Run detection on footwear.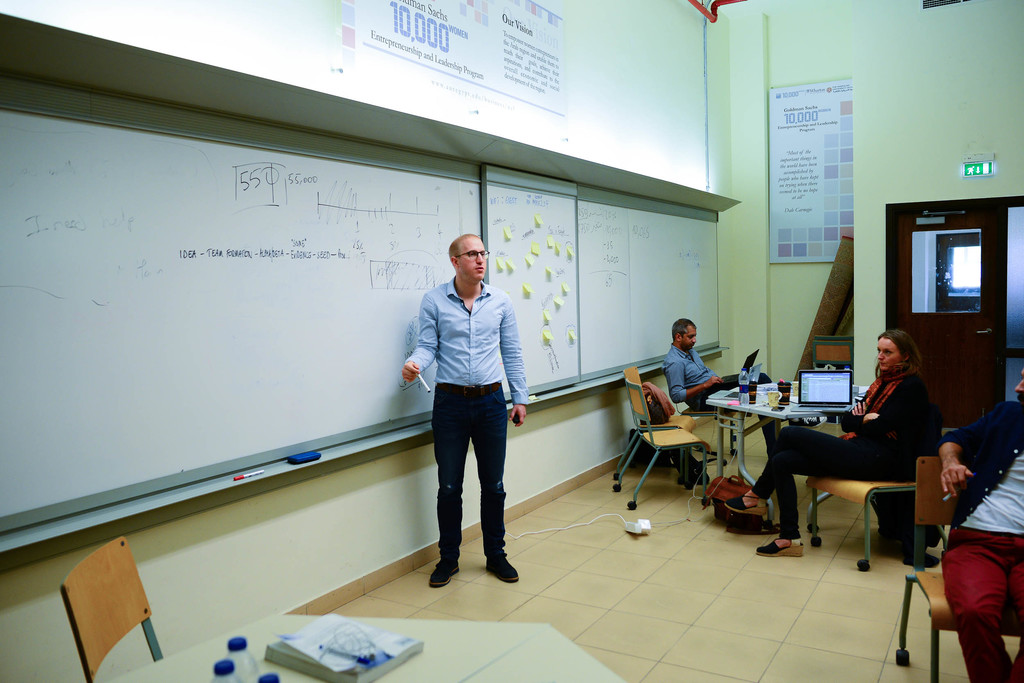
Result: BBox(428, 563, 463, 589).
